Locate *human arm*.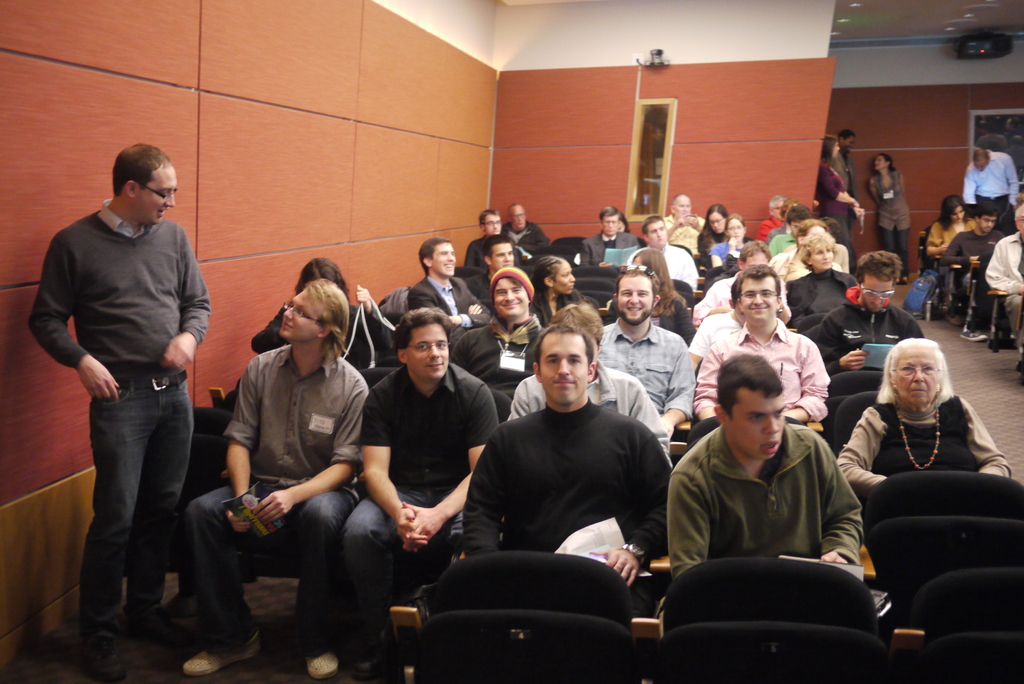
Bounding box: {"left": 960, "top": 399, "right": 1012, "bottom": 473}.
